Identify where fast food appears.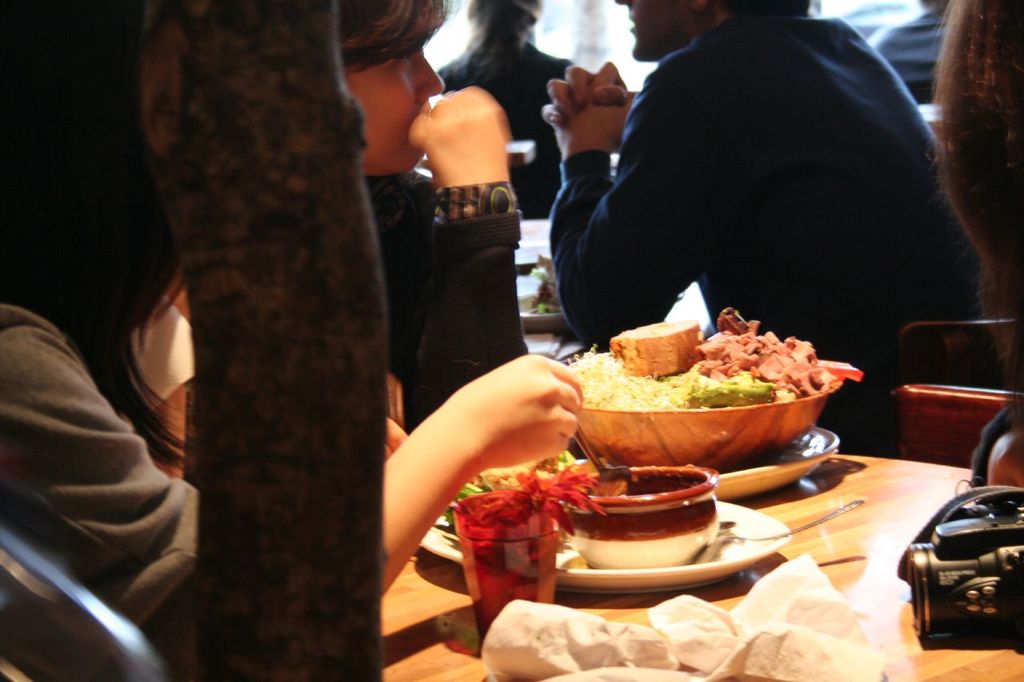
Appears at left=440, top=445, right=606, bottom=555.
